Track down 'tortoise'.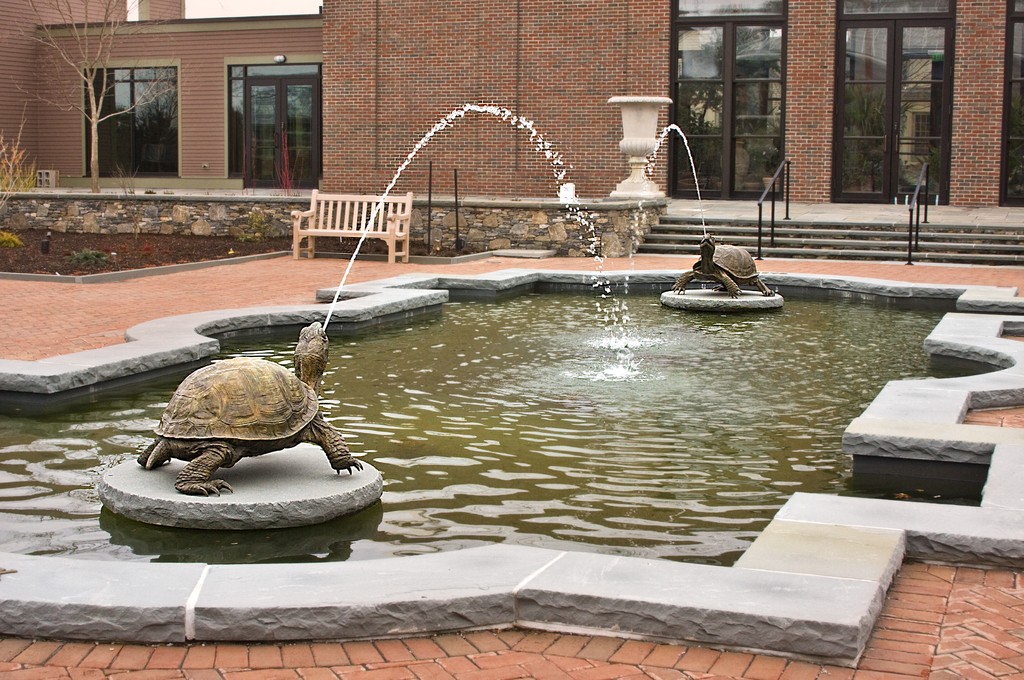
Tracked to 671 234 773 299.
